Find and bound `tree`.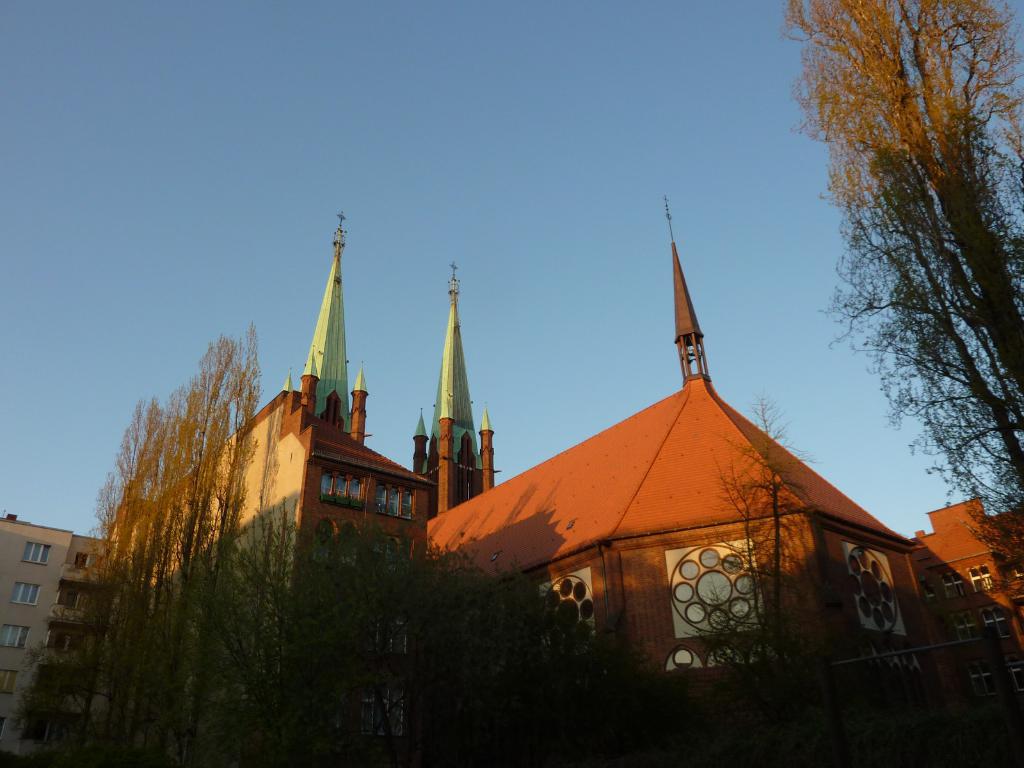
Bound: pyautogui.locateOnScreen(6, 401, 132, 767).
